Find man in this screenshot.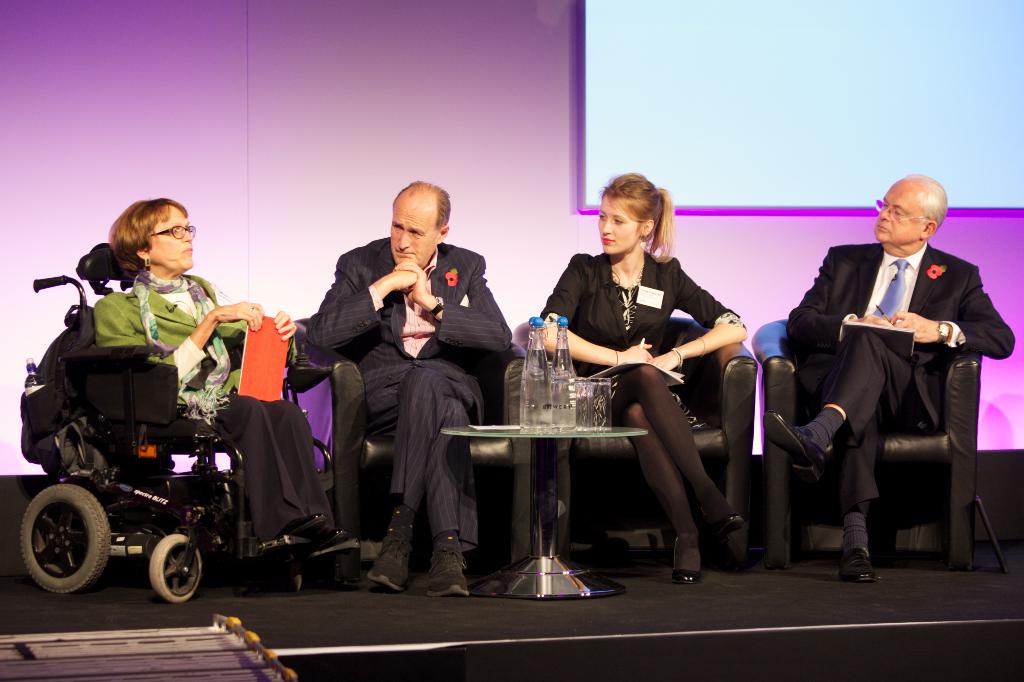
The bounding box for man is [left=760, top=173, right=1012, bottom=582].
